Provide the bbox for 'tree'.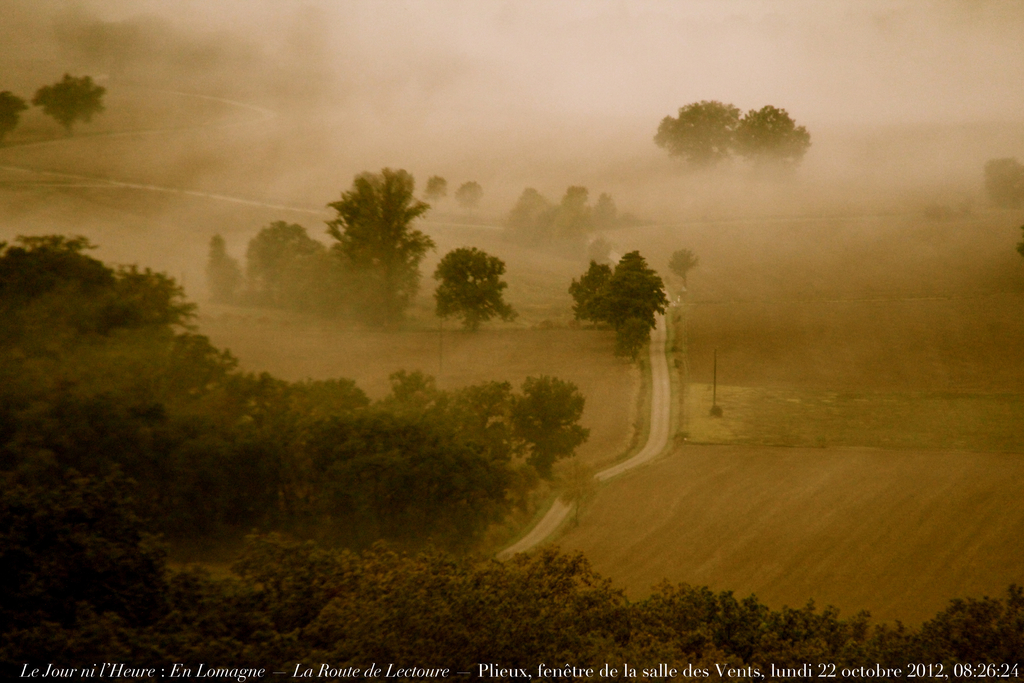
locate(729, 99, 817, 198).
